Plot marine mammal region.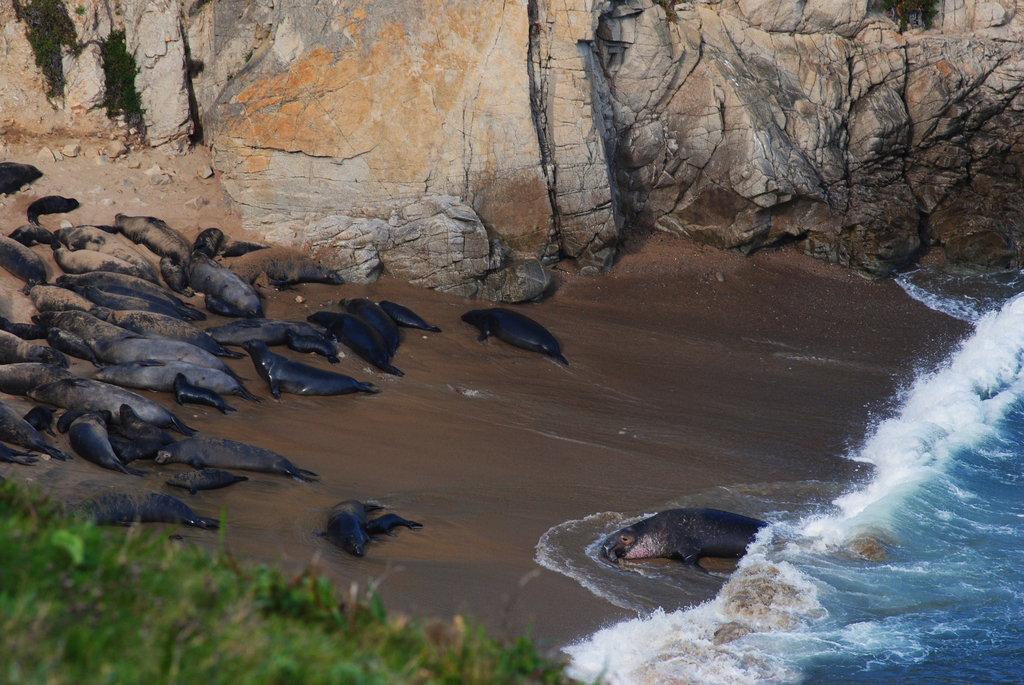
Plotted at box=[27, 194, 81, 227].
